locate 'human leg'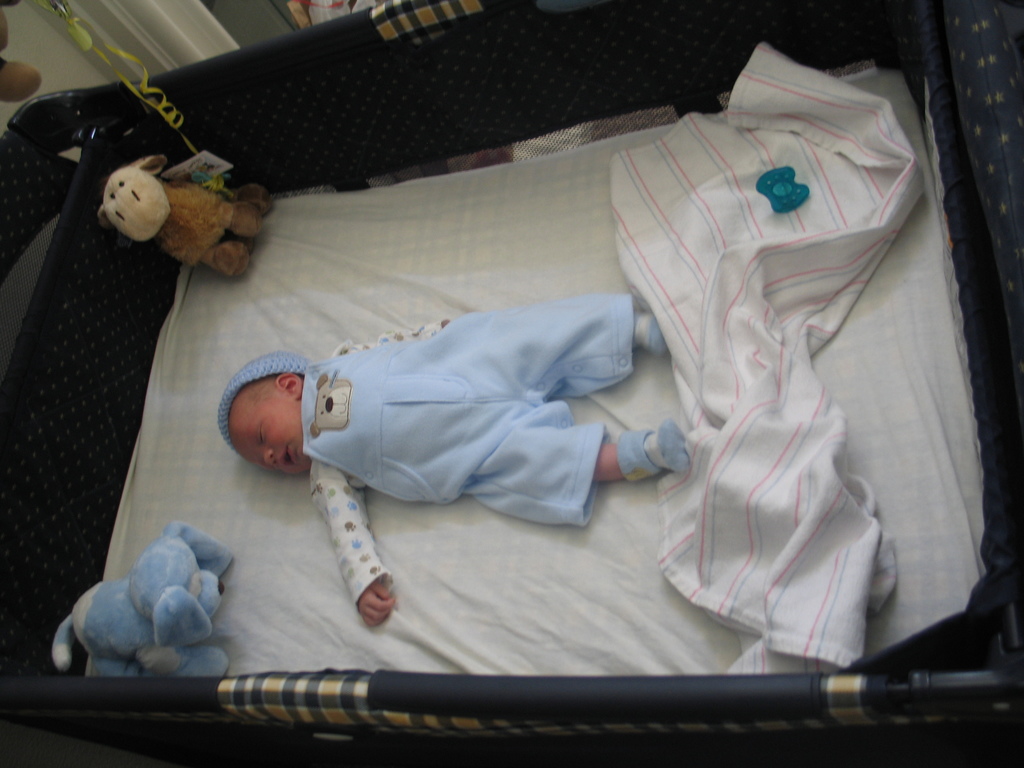
region(486, 308, 670, 373)
